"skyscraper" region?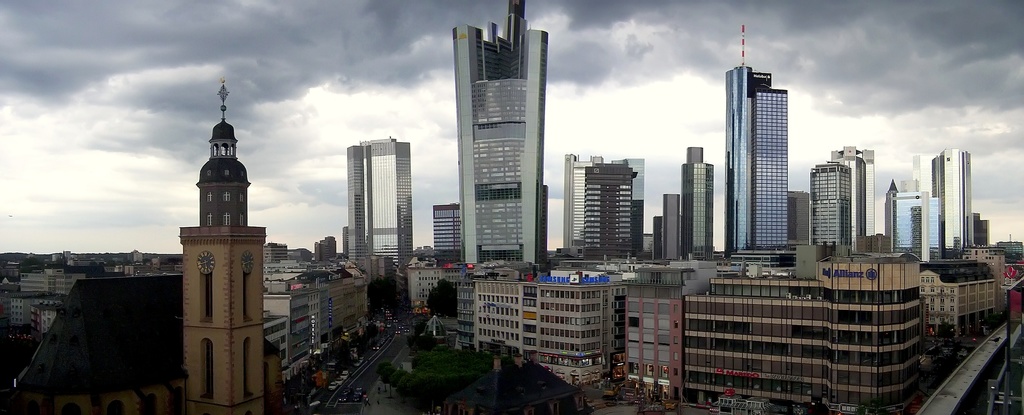
(679, 162, 714, 257)
